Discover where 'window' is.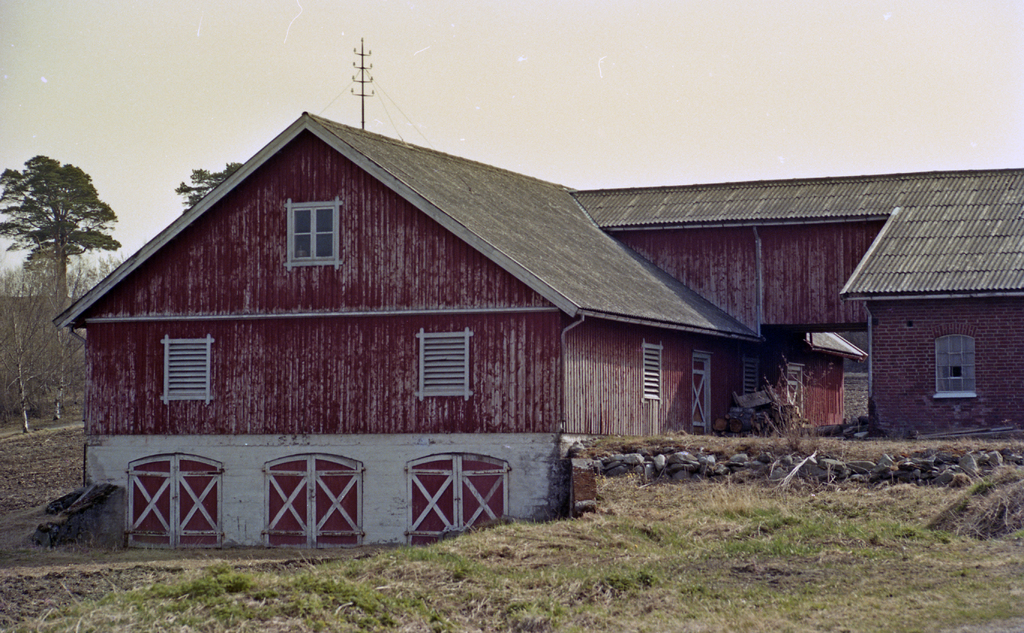
Discovered at 743/356/758/397.
